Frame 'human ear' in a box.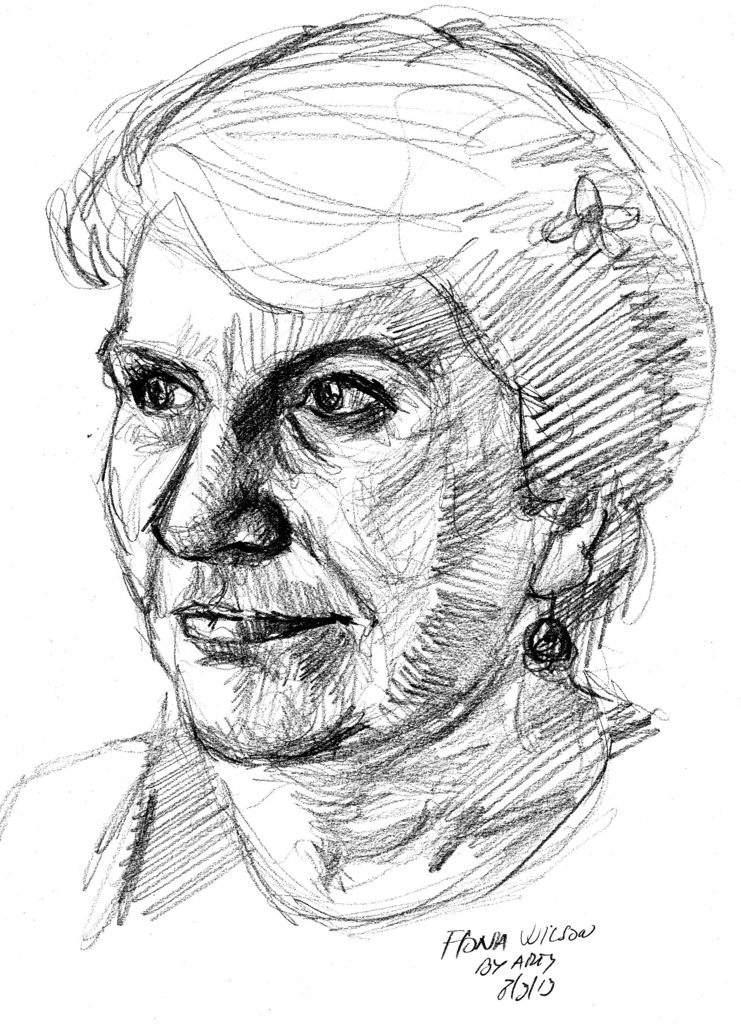
l=526, t=502, r=606, b=600.
